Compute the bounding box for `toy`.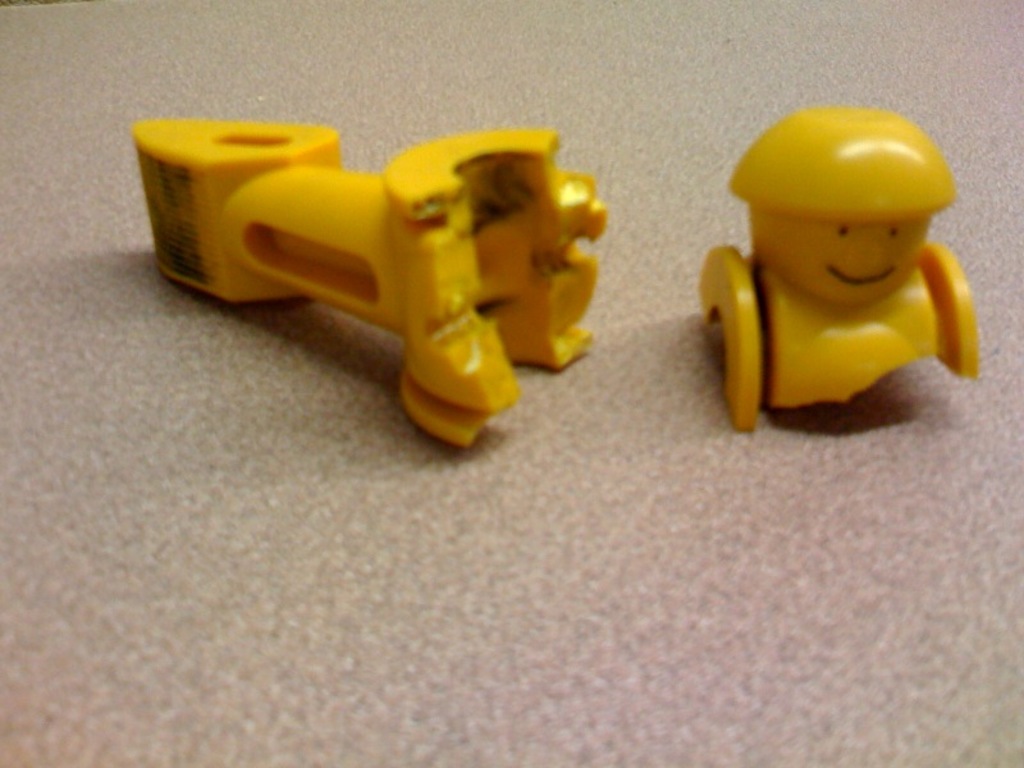
<bbox>707, 102, 987, 444</bbox>.
